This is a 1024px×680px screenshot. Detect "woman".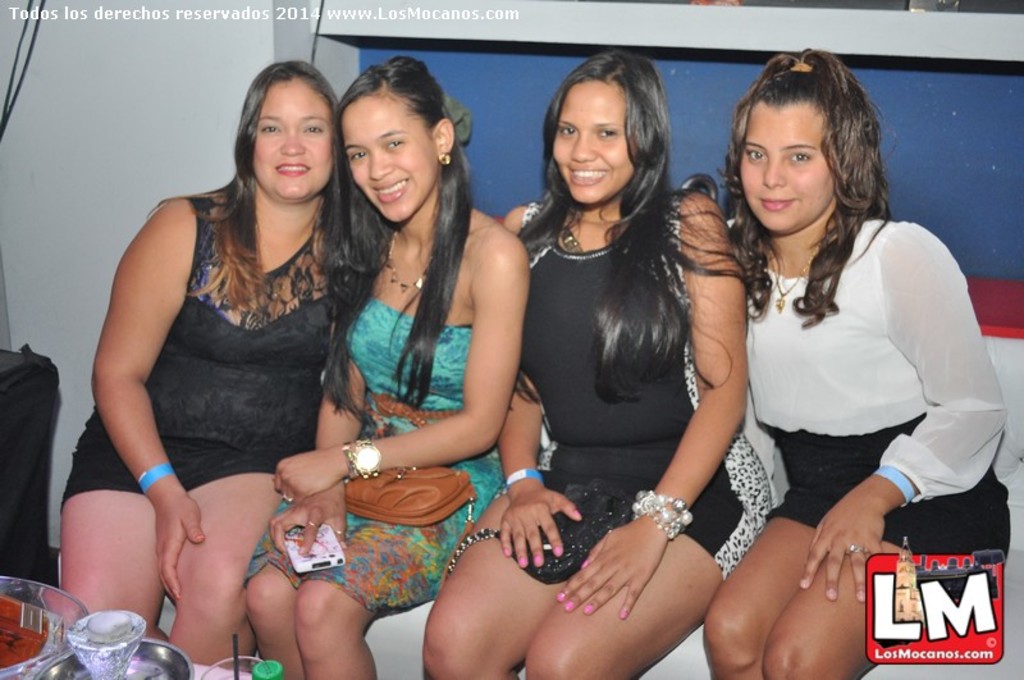
locate(417, 51, 773, 679).
